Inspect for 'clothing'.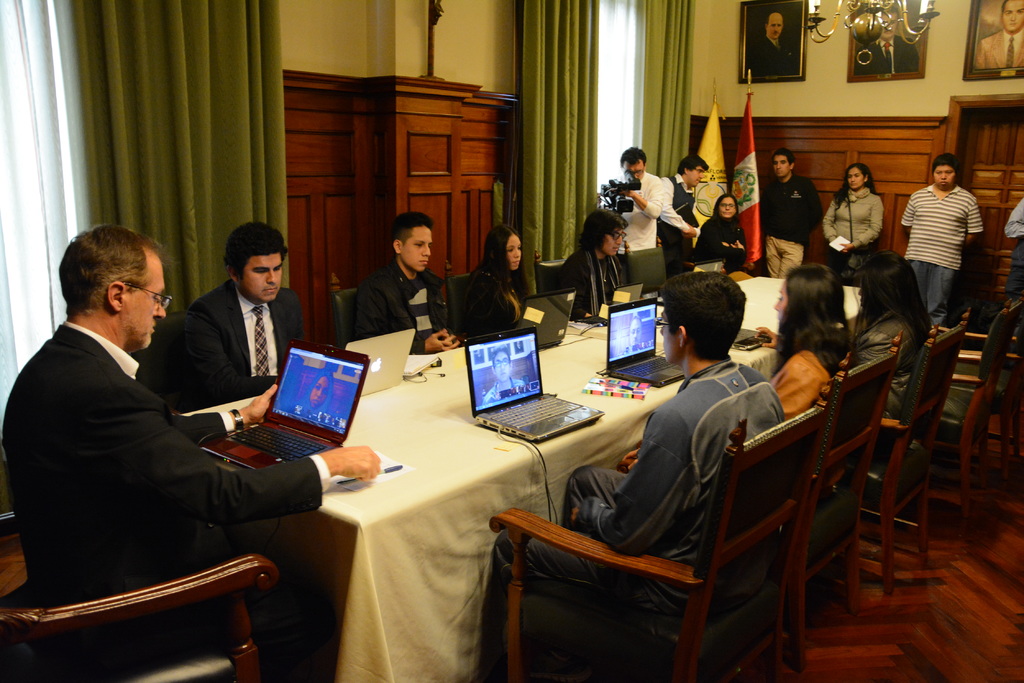
Inspection: crop(764, 174, 823, 278).
